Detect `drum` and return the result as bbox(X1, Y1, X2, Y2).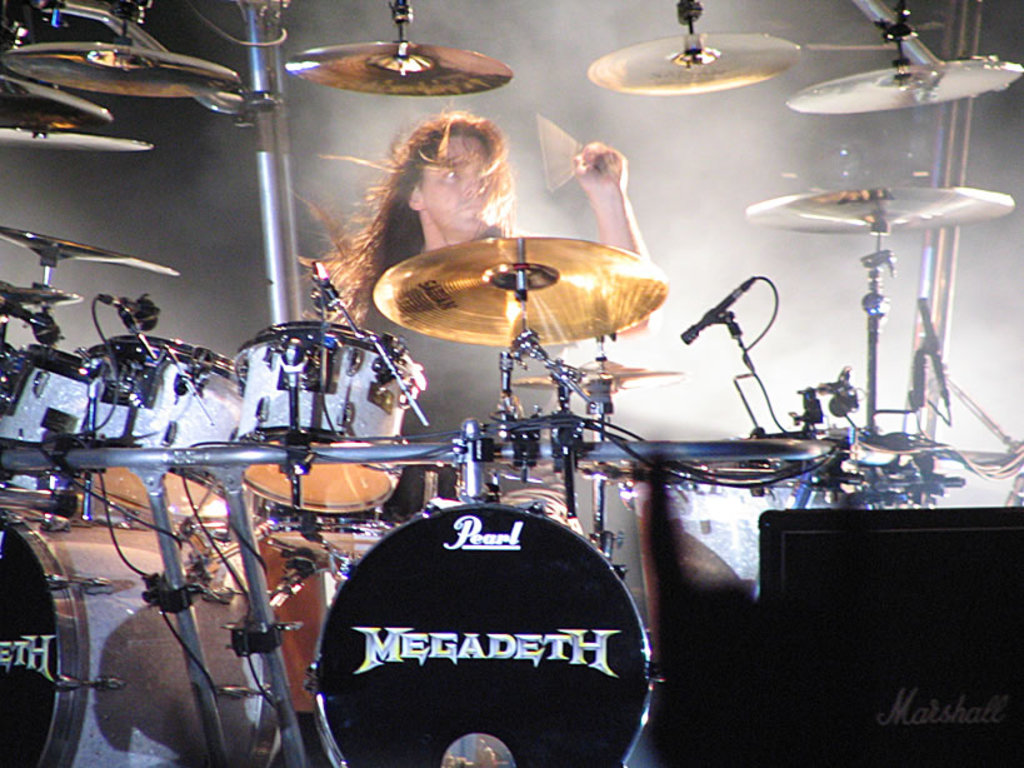
bbox(266, 444, 474, 558).
